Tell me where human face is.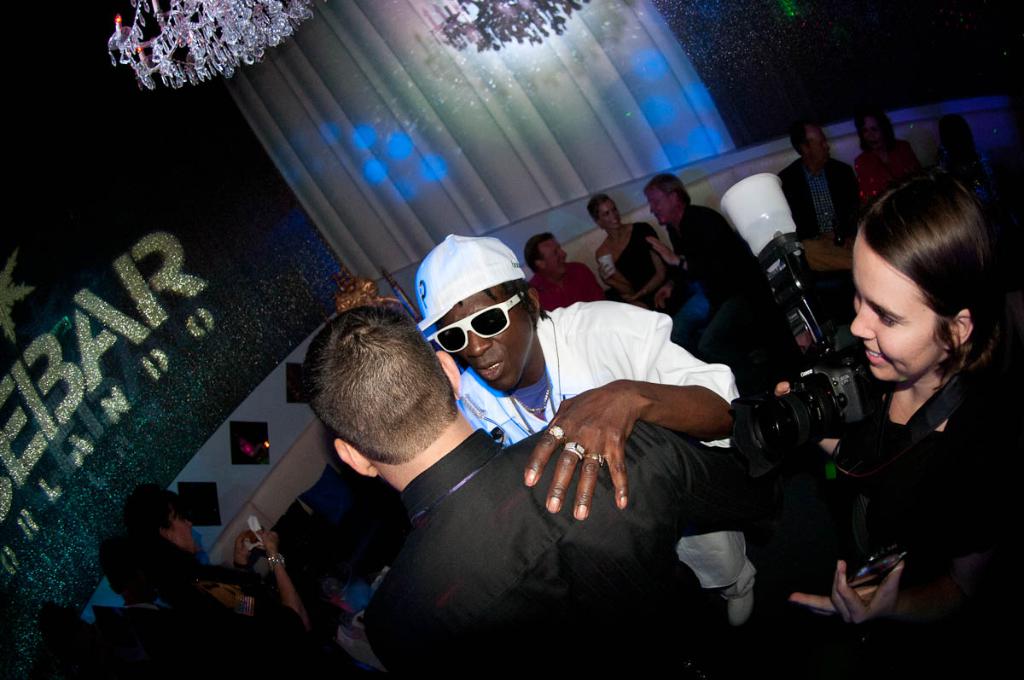
human face is at <box>170,504,207,558</box>.
